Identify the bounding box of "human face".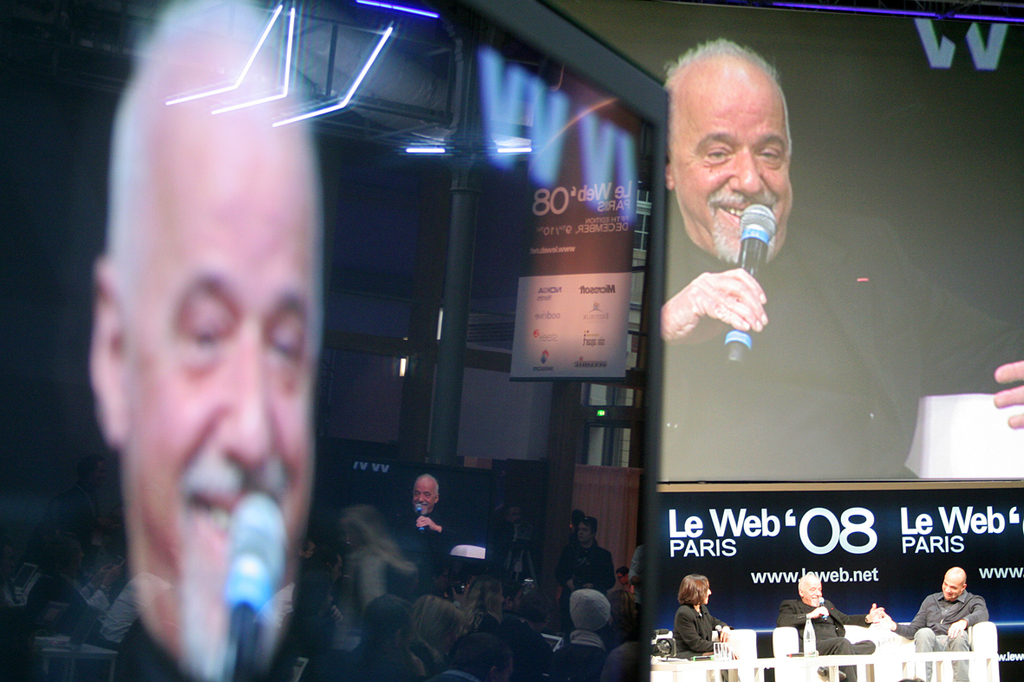
(x1=940, y1=571, x2=962, y2=599).
